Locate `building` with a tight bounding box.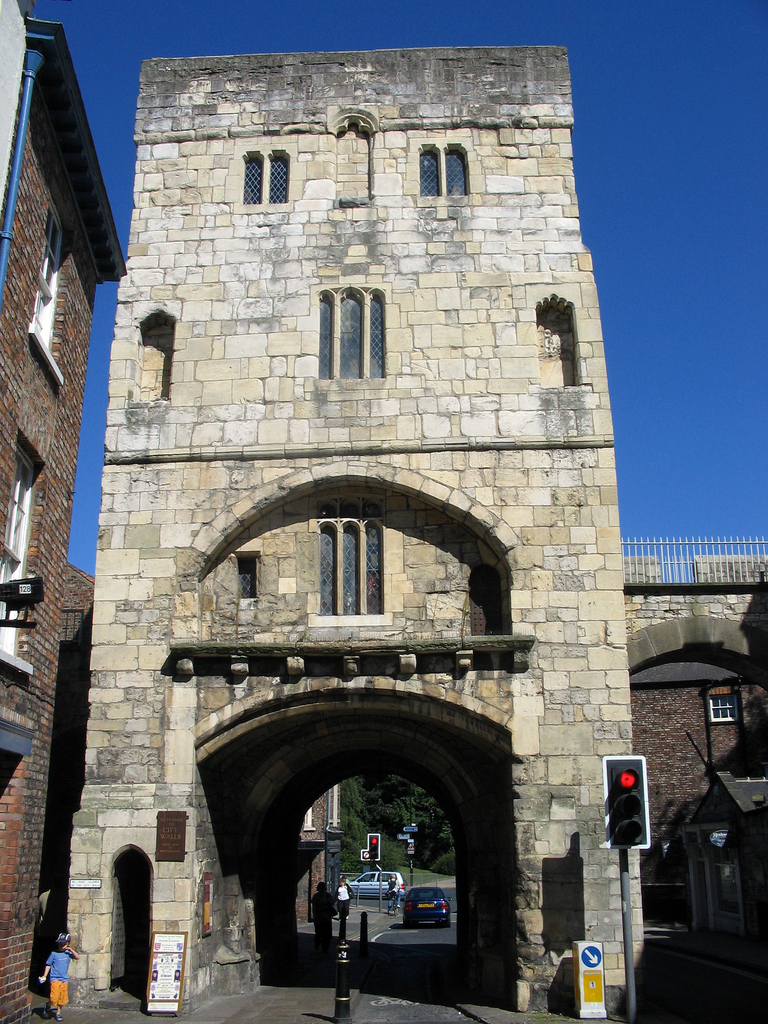
621,526,767,1023.
